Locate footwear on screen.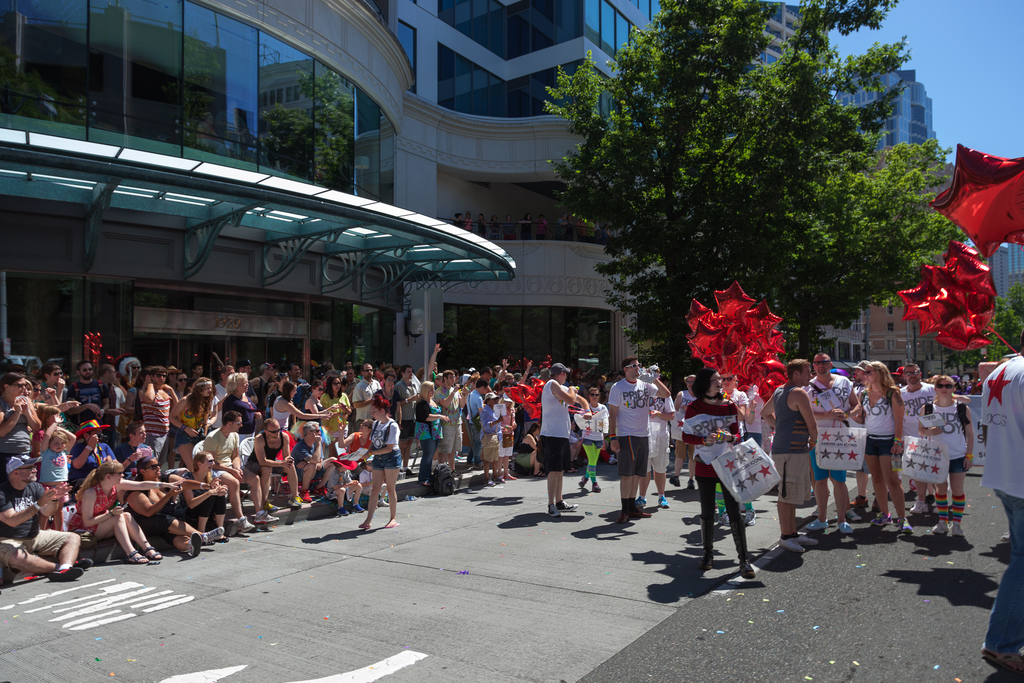
On screen at (x1=507, y1=472, x2=517, y2=481).
